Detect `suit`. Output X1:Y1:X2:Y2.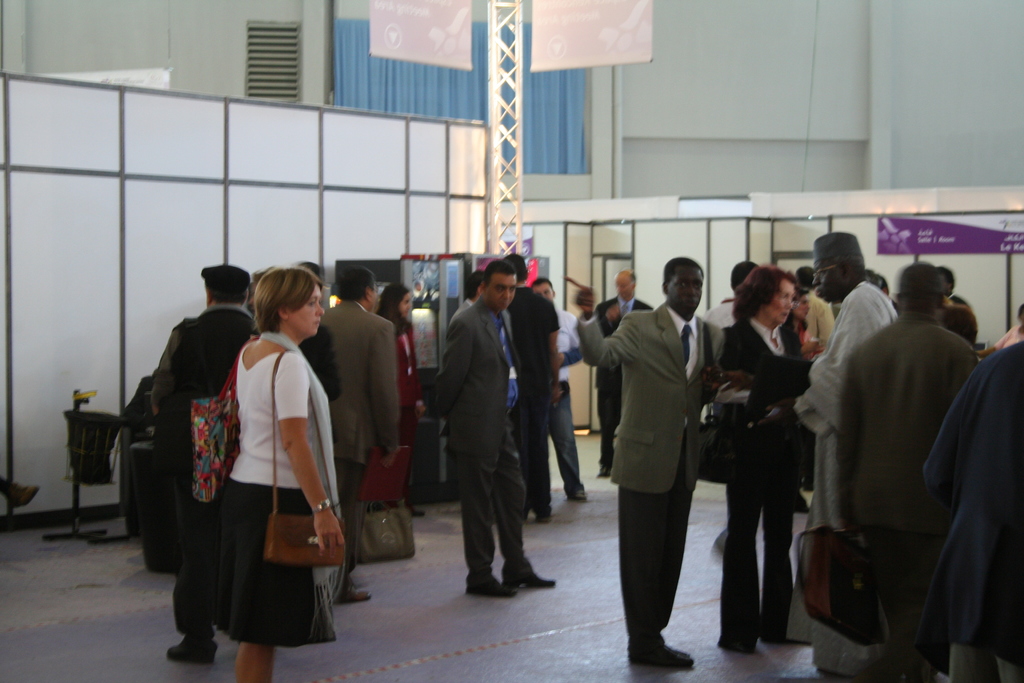
726:324:806:636.
